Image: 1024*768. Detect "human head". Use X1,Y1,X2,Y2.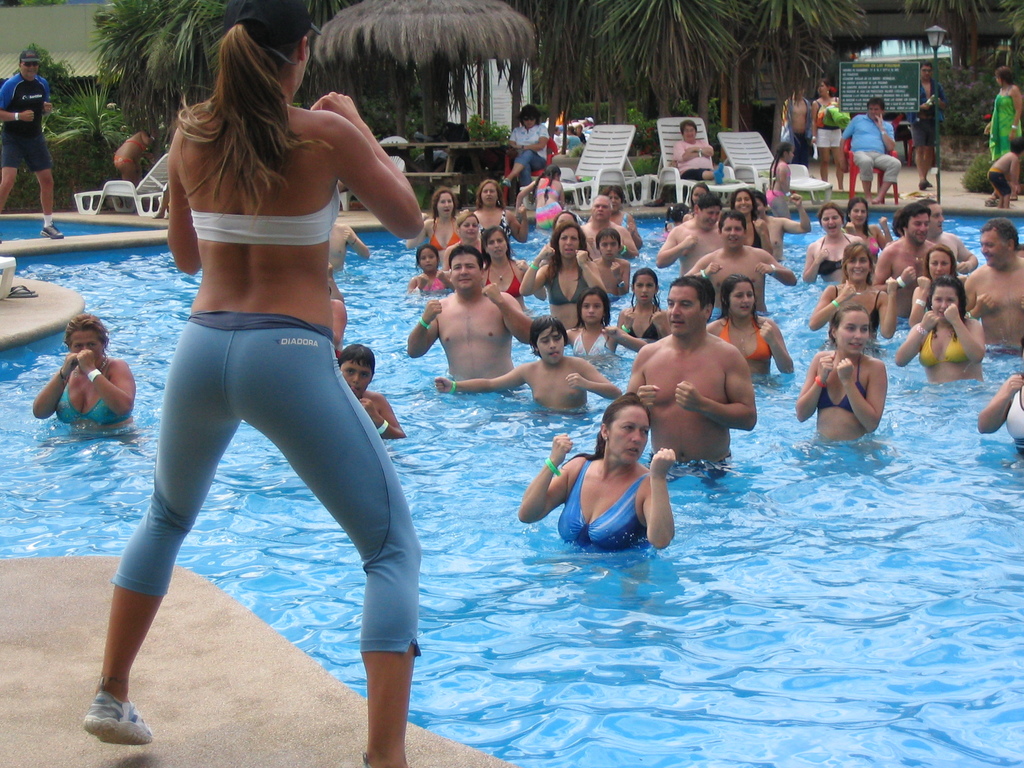
604,183,623,214.
